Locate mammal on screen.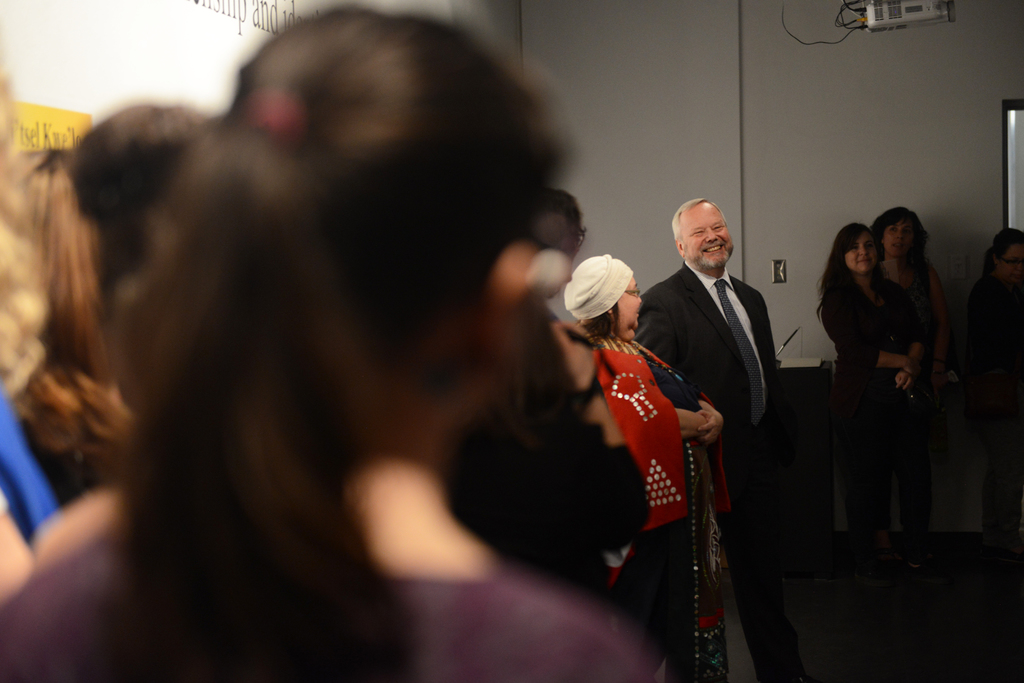
On screen at <region>877, 207, 957, 390</region>.
